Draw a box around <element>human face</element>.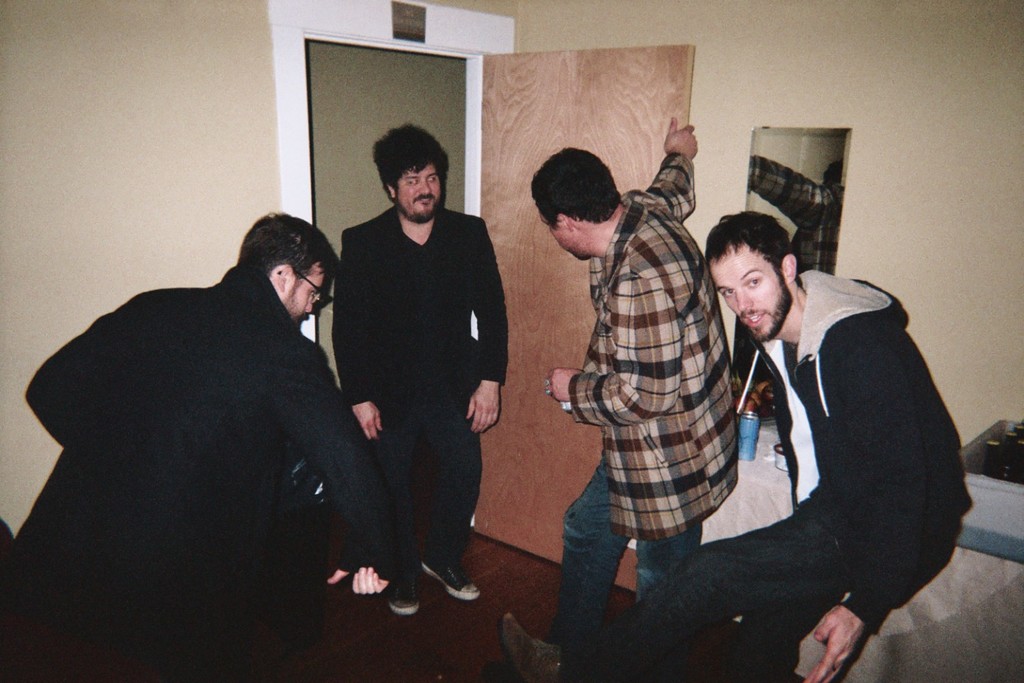
283, 270, 326, 322.
